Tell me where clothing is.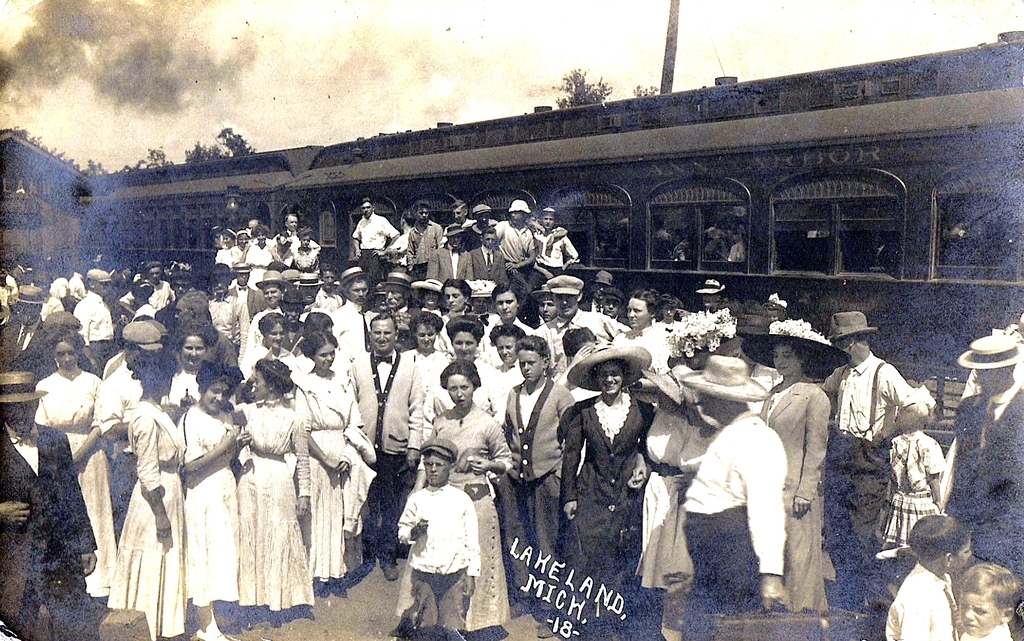
clothing is at Rect(29, 363, 113, 585).
